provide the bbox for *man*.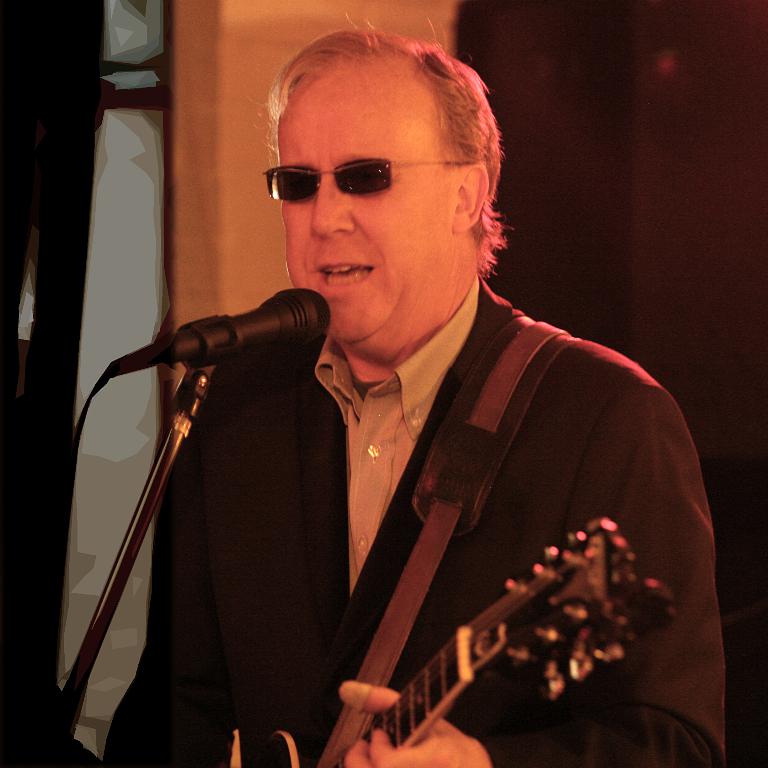
x1=77, y1=55, x2=729, y2=762.
